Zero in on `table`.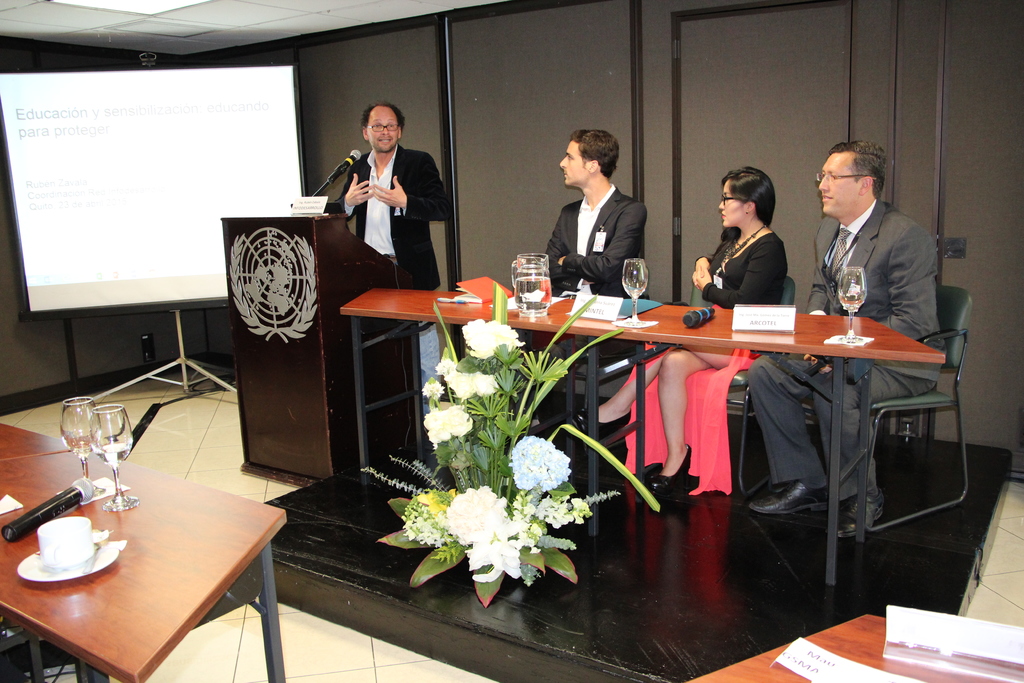
Zeroed in: x1=3, y1=433, x2=282, y2=682.
